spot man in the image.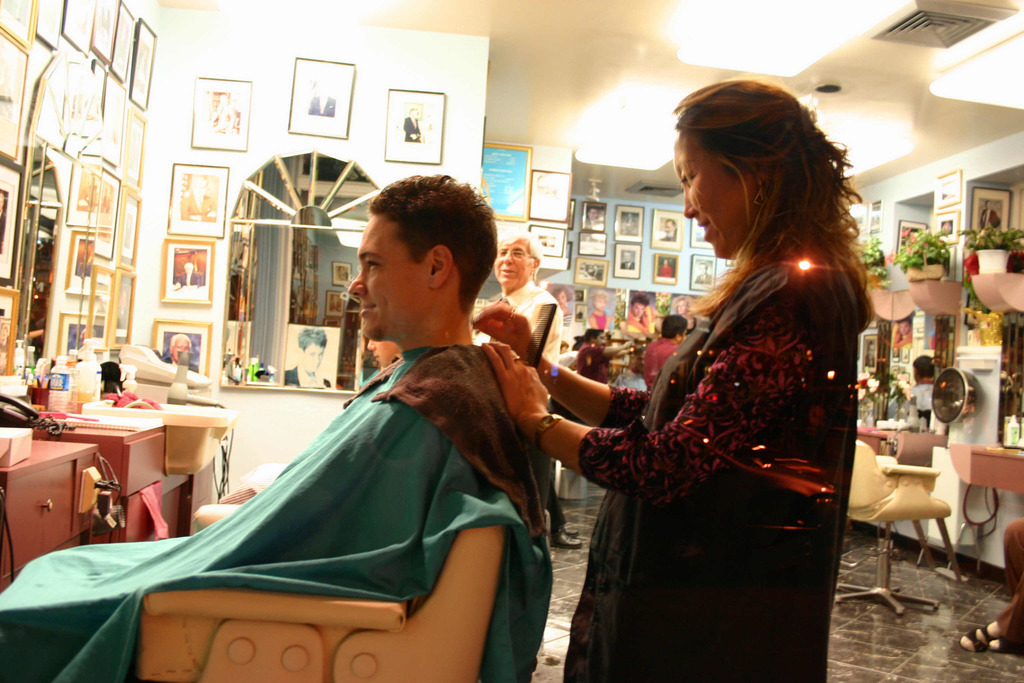
man found at pyautogui.locateOnScreen(641, 311, 695, 397).
